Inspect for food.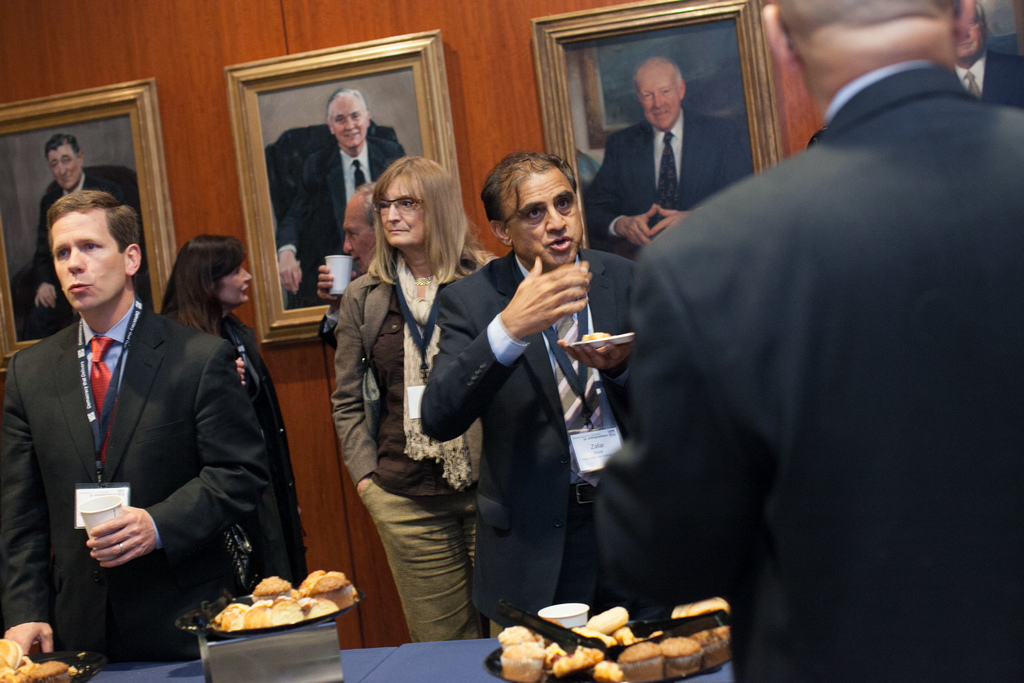
Inspection: [x1=211, y1=558, x2=346, y2=636].
